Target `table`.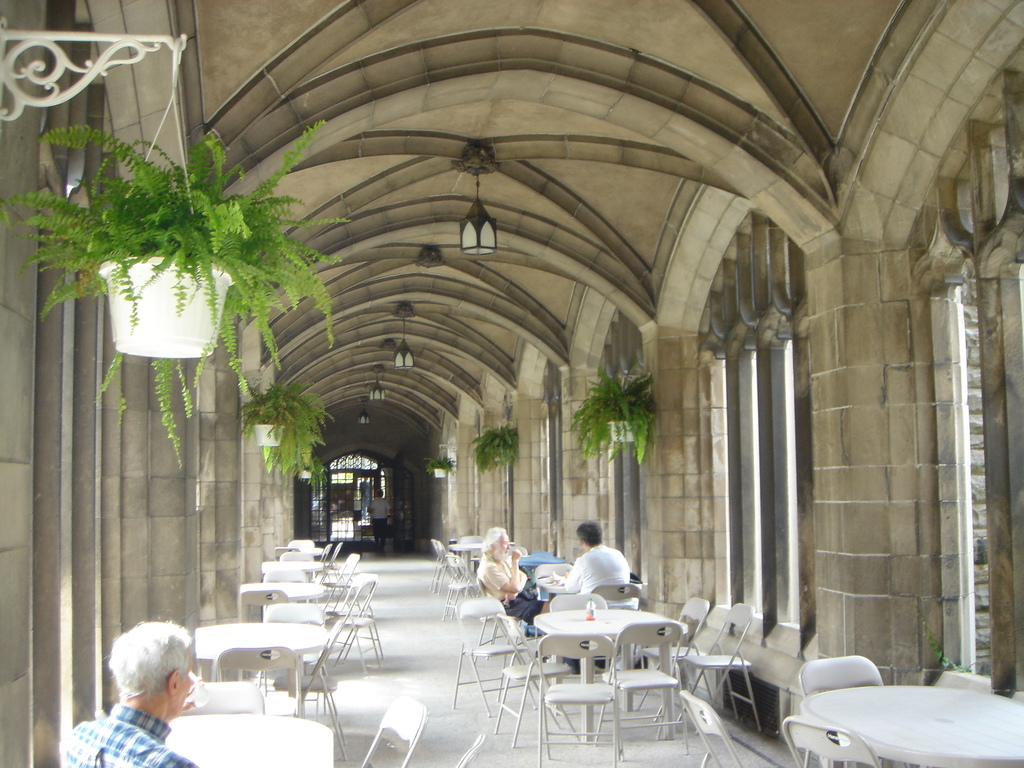
Target region: box=[244, 585, 319, 600].
